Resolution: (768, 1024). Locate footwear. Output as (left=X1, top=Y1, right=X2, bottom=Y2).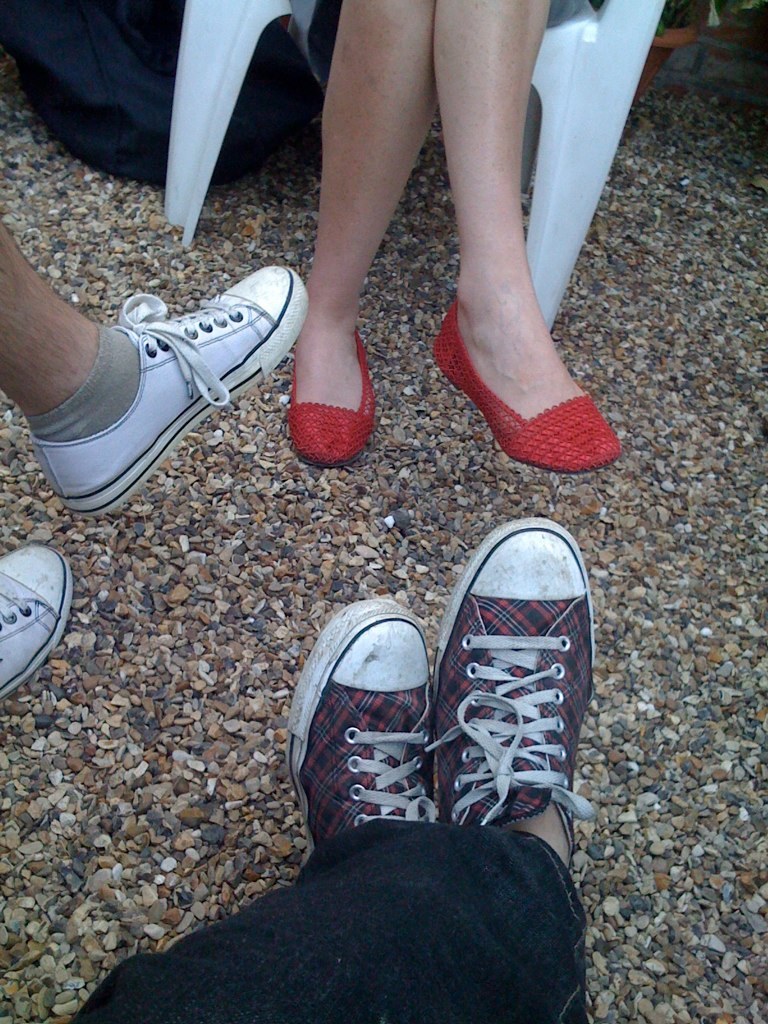
(left=0, top=537, right=70, bottom=700).
